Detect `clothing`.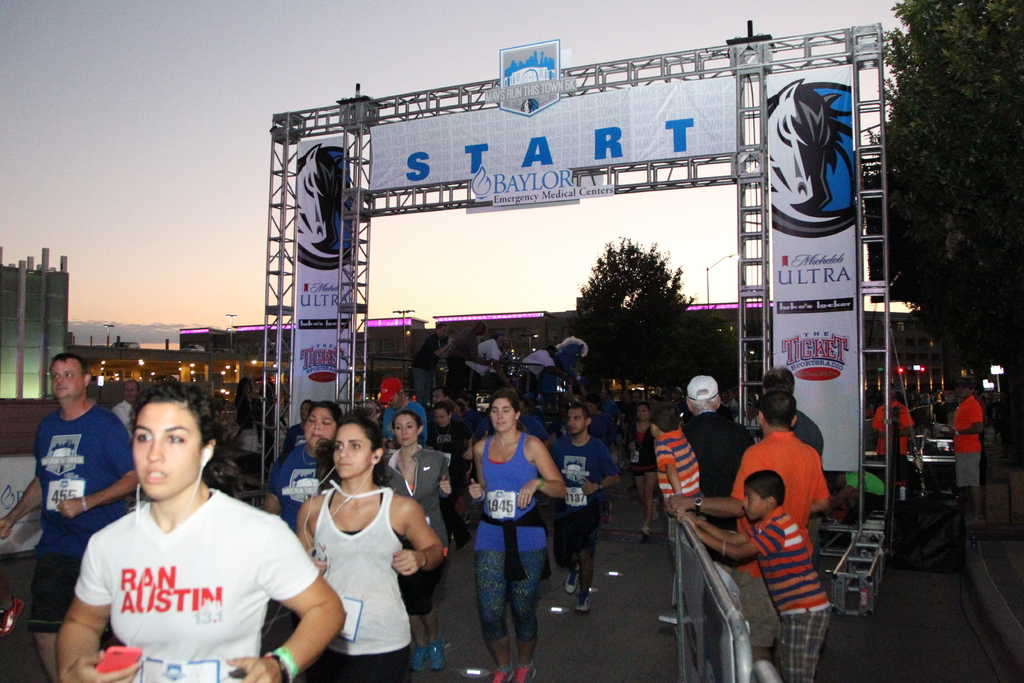
Detected at [368, 436, 457, 543].
